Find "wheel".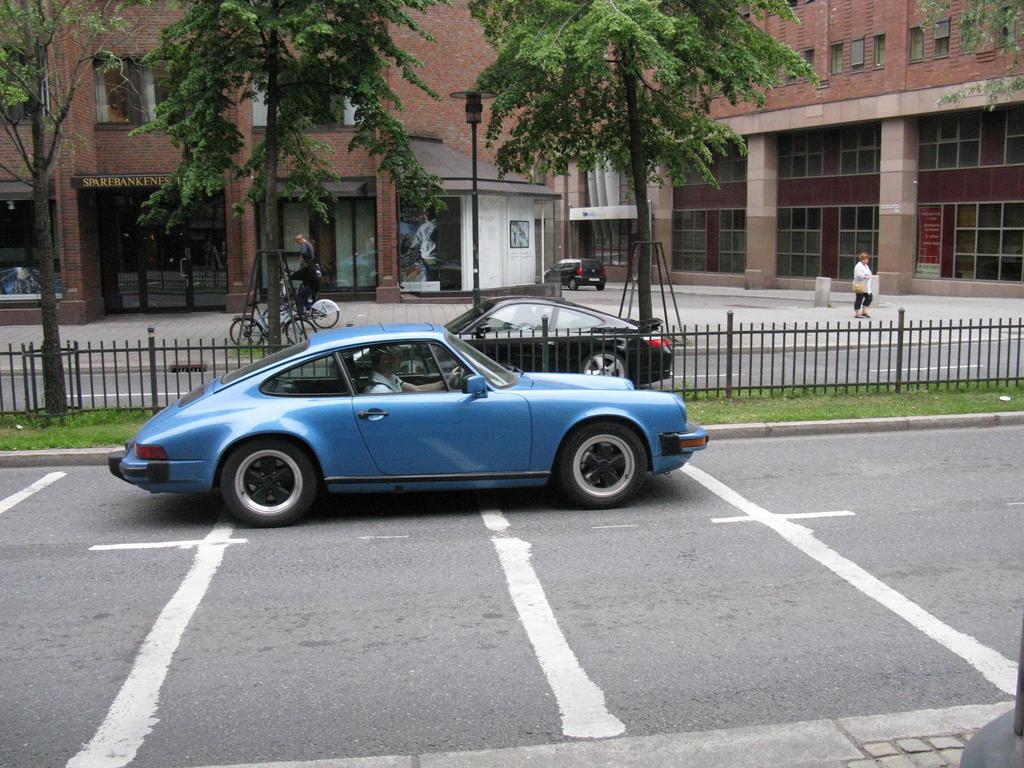
bbox(308, 299, 341, 331).
